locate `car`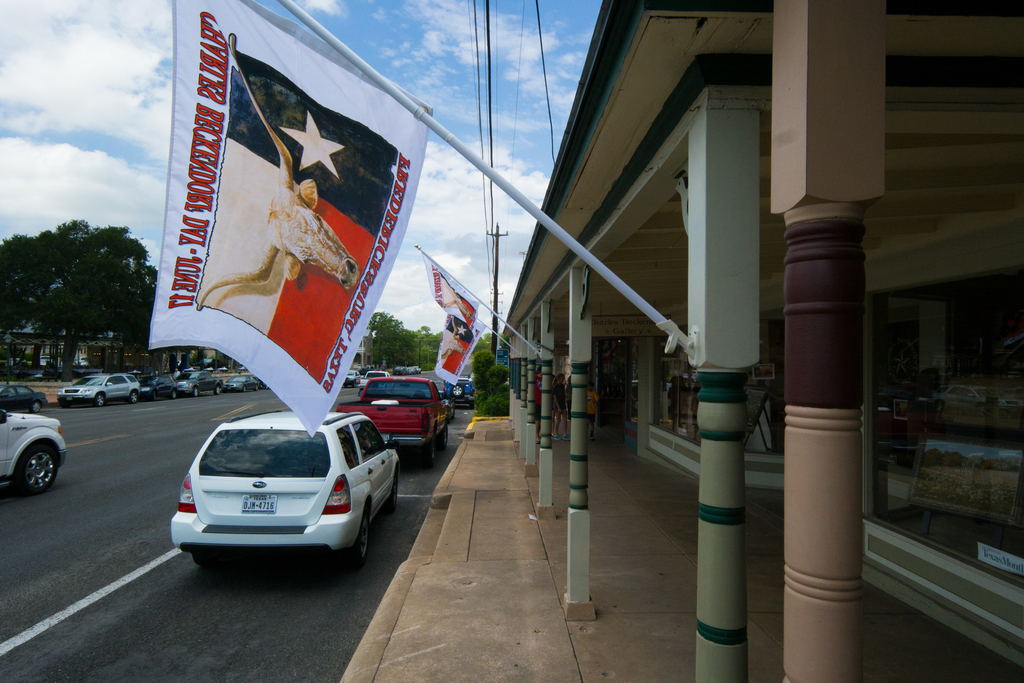
(left=395, top=366, right=406, bottom=374)
